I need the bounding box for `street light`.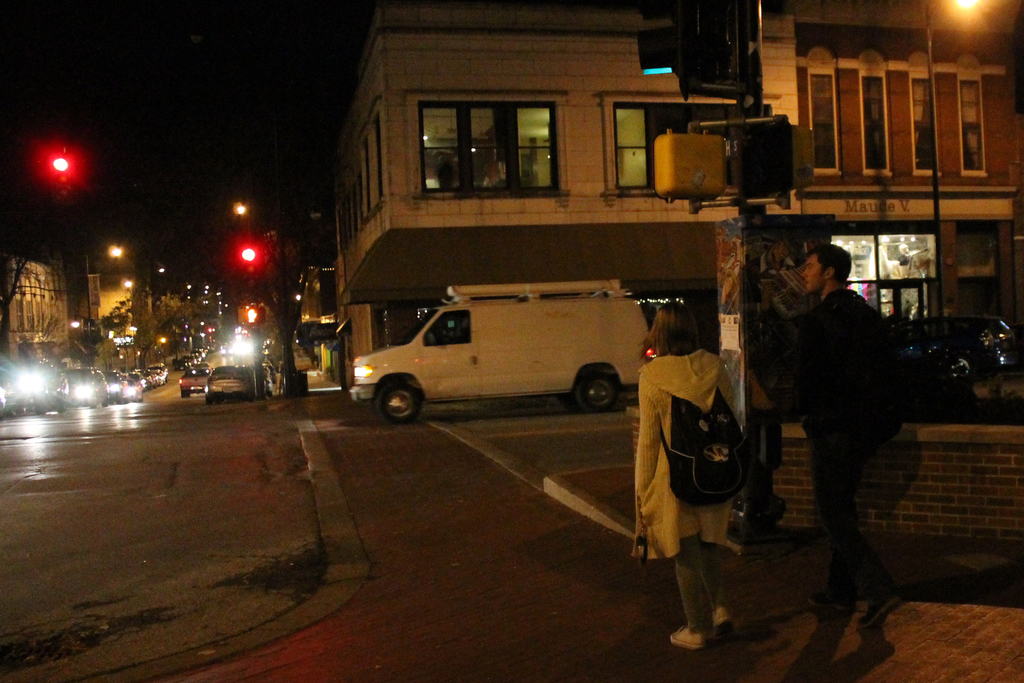
Here it is: [left=38, top=148, right=87, bottom=188].
